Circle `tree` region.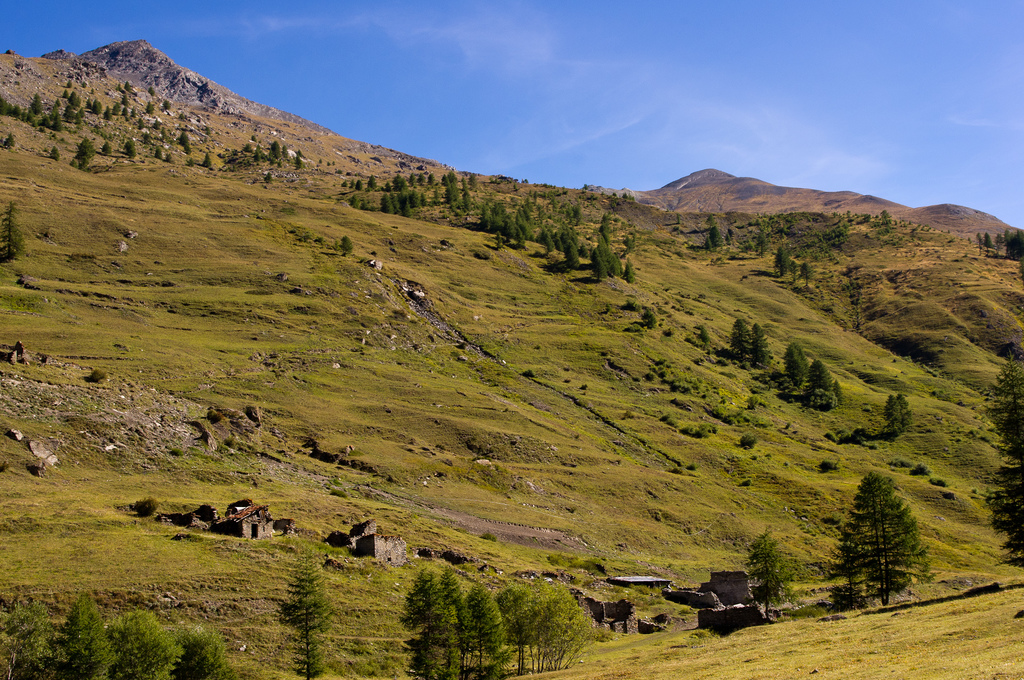
Region: [106, 604, 181, 679].
